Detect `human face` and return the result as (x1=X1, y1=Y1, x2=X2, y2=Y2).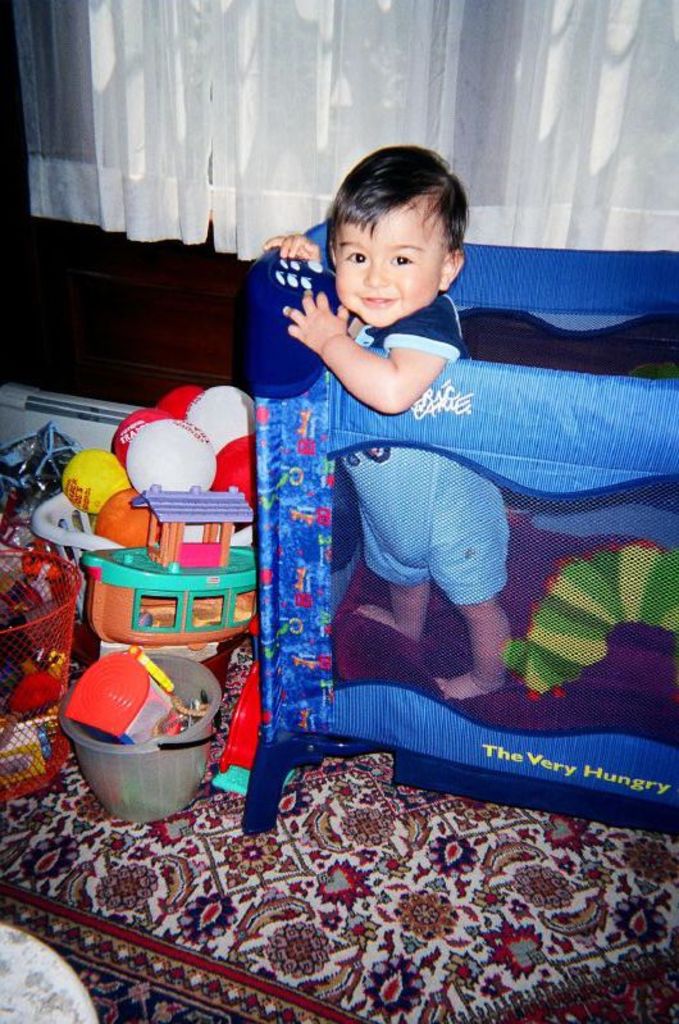
(x1=336, y1=200, x2=439, y2=328).
